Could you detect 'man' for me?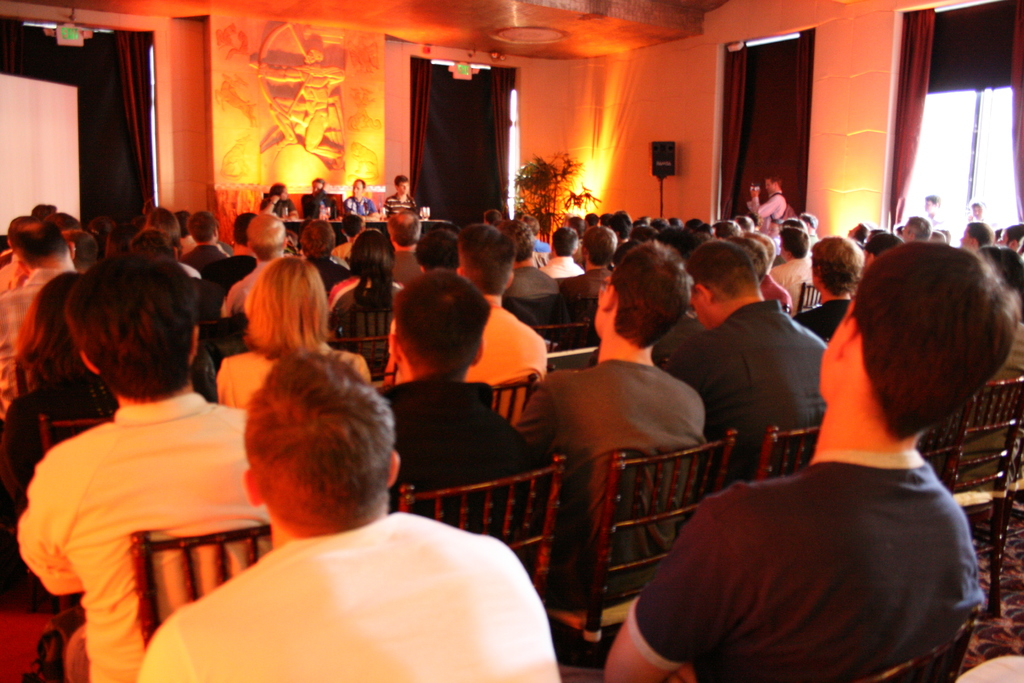
Detection result: x1=342, y1=180, x2=376, y2=217.
